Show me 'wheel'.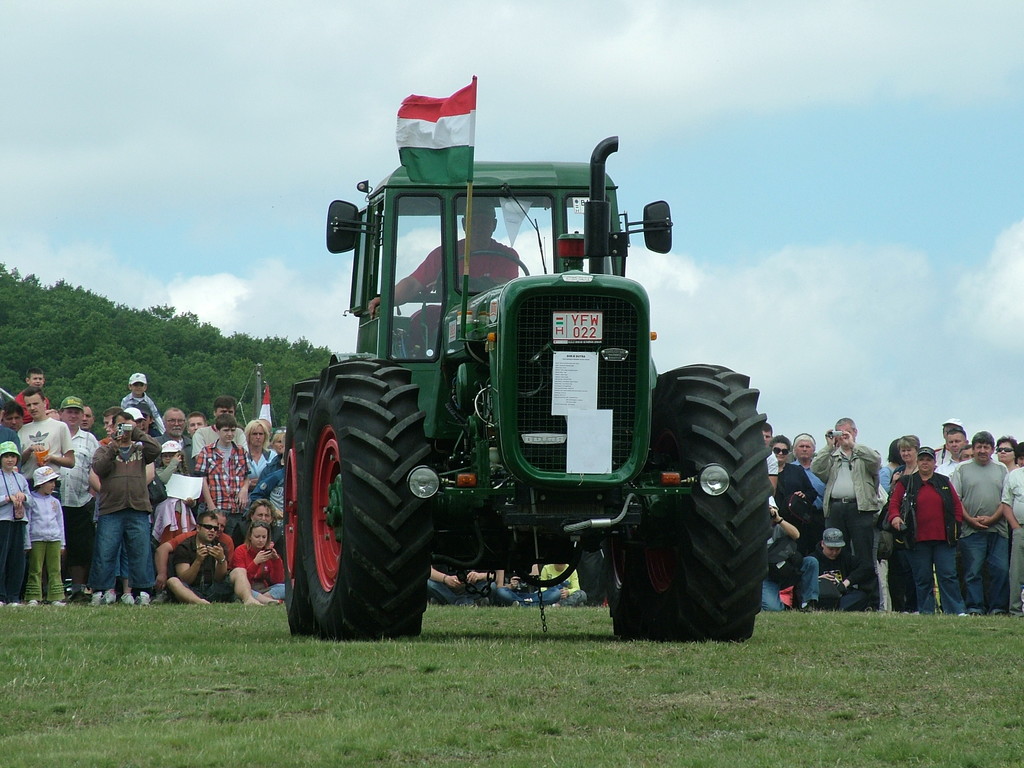
'wheel' is here: l=292, t=376, r=435, b=652.
